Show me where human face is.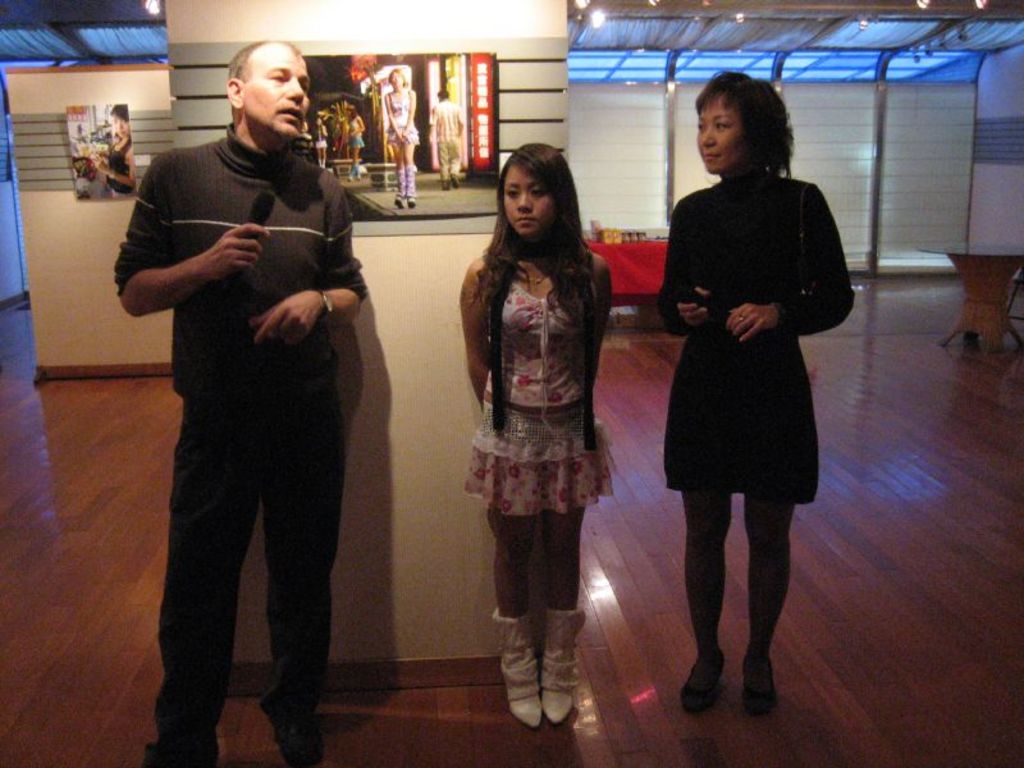
human face is at locate(113, 110, 132, 138).
